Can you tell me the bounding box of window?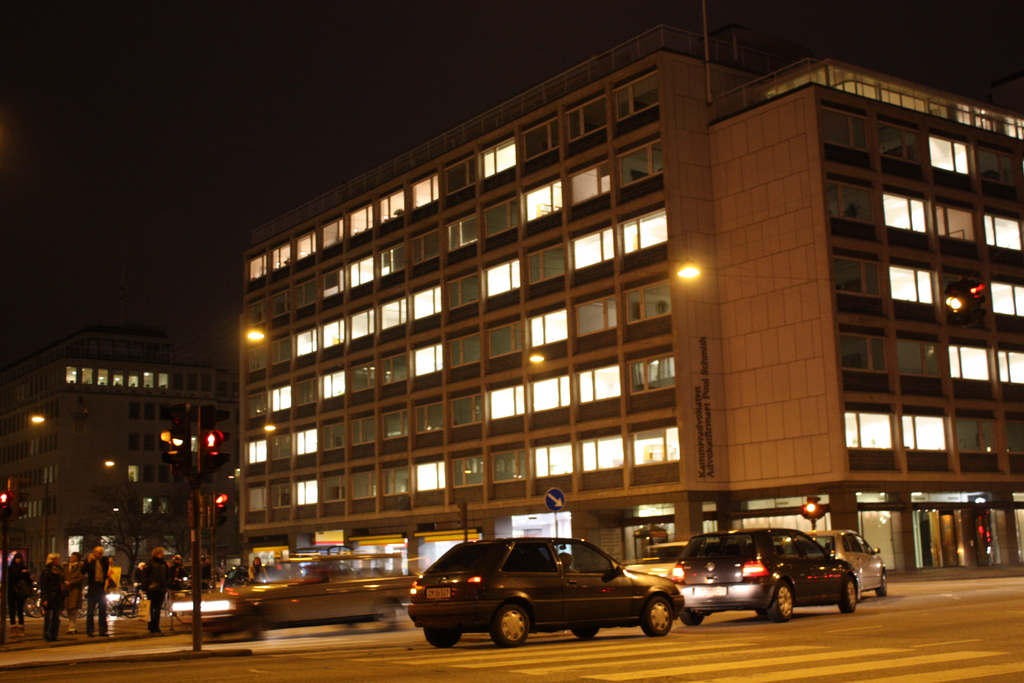
x1=481 y1=138 x2=518 y2=182.
